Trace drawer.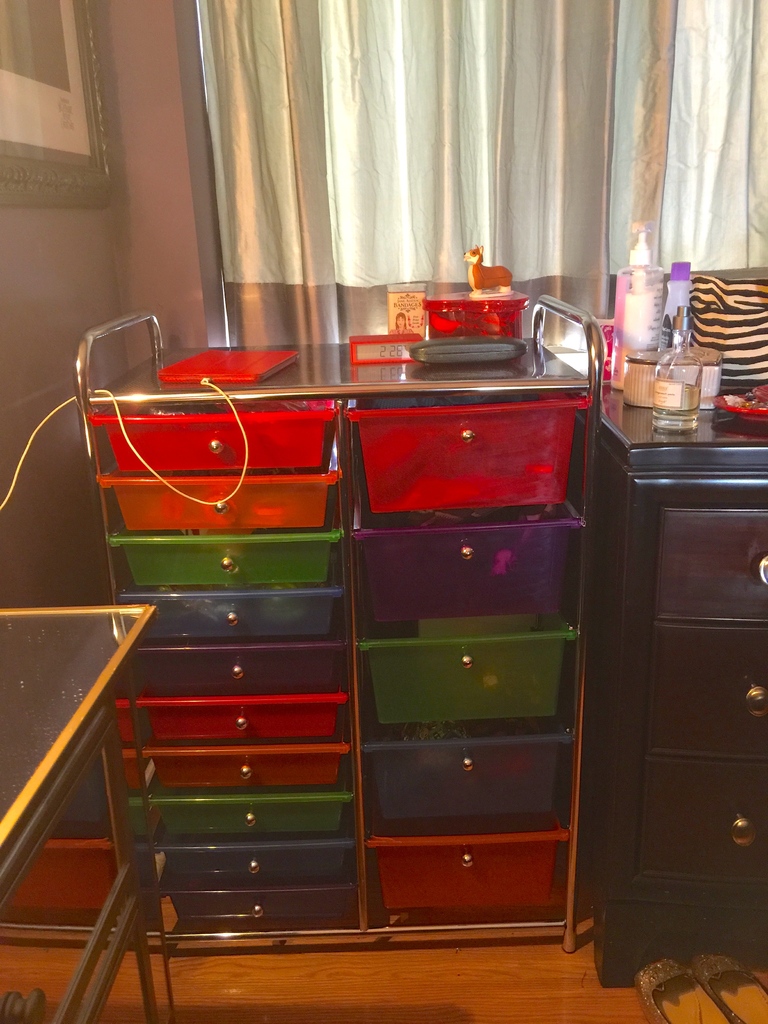
Traced to (x1=655, y1=509, x2=767, y2=620).
